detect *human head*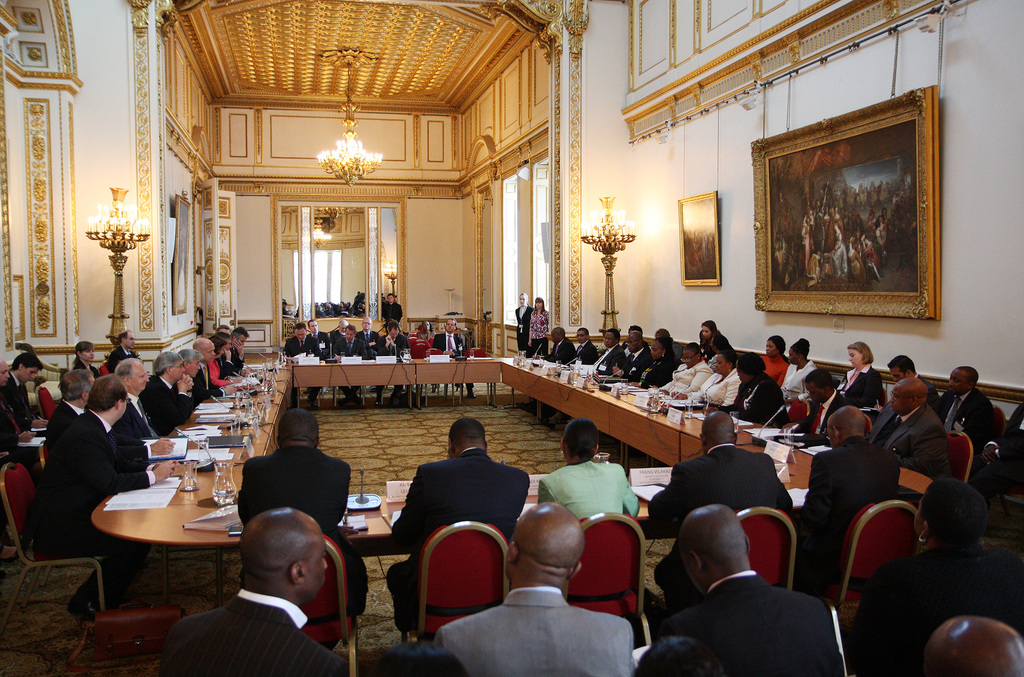
bbox=[235, 325, 252, 343]
